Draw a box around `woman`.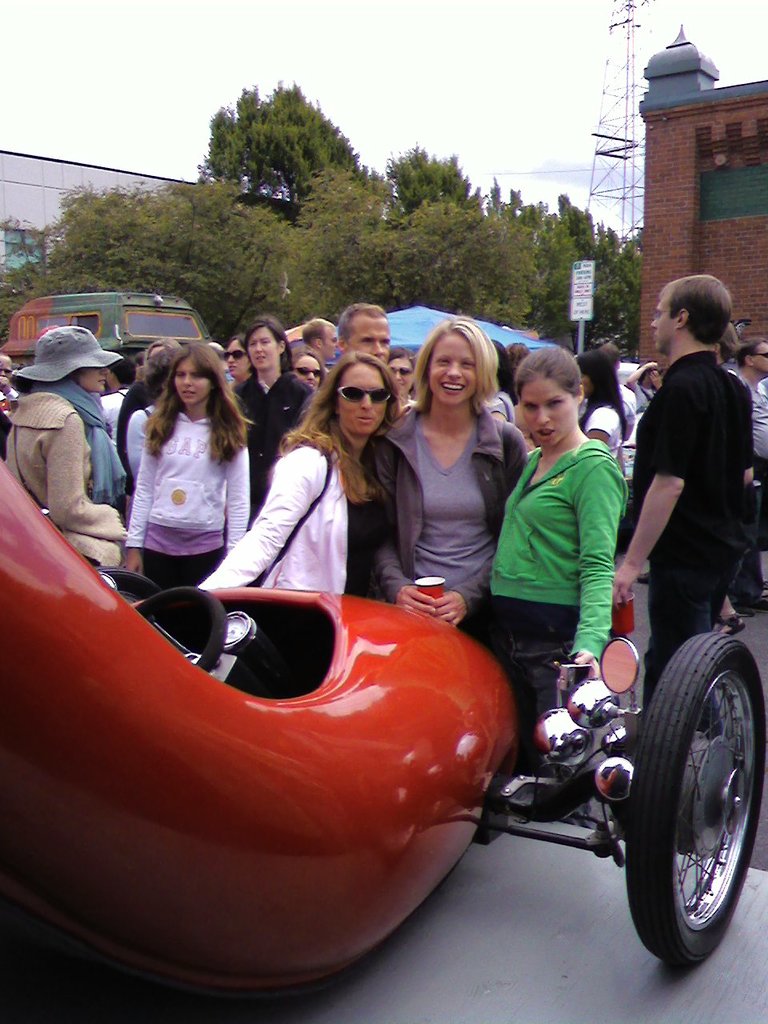
{"left": 2, "top": 324, "right": 134, "bottom": 570}.
